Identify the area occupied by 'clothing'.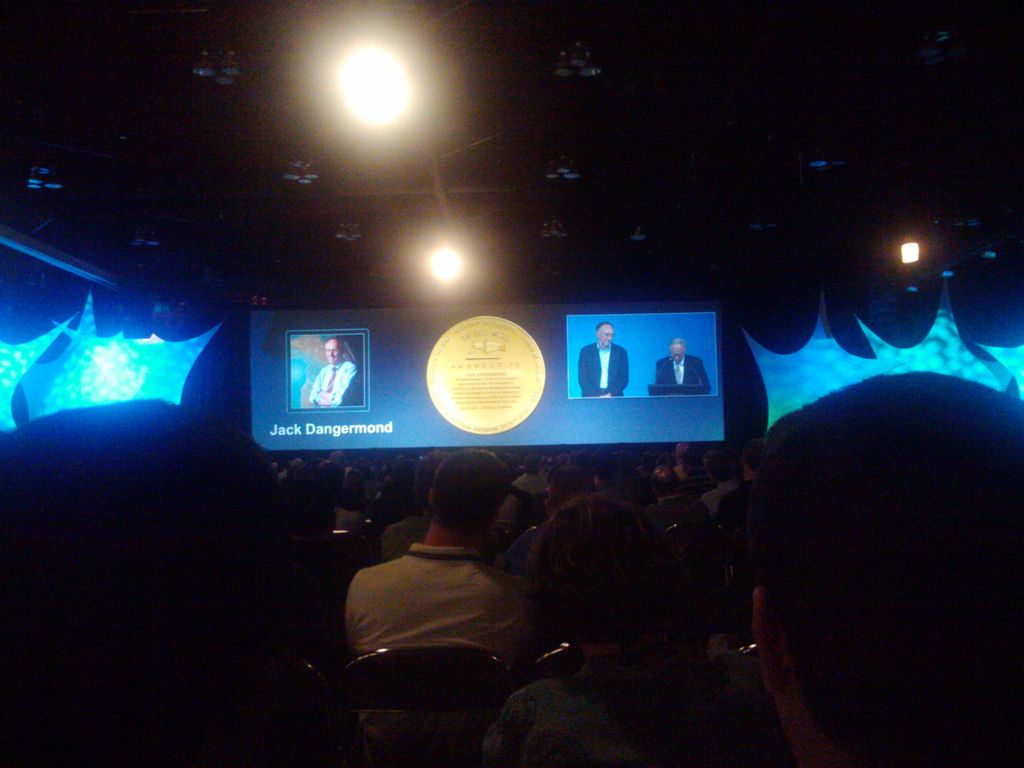
Area: box(486, 655, 764, 767).
